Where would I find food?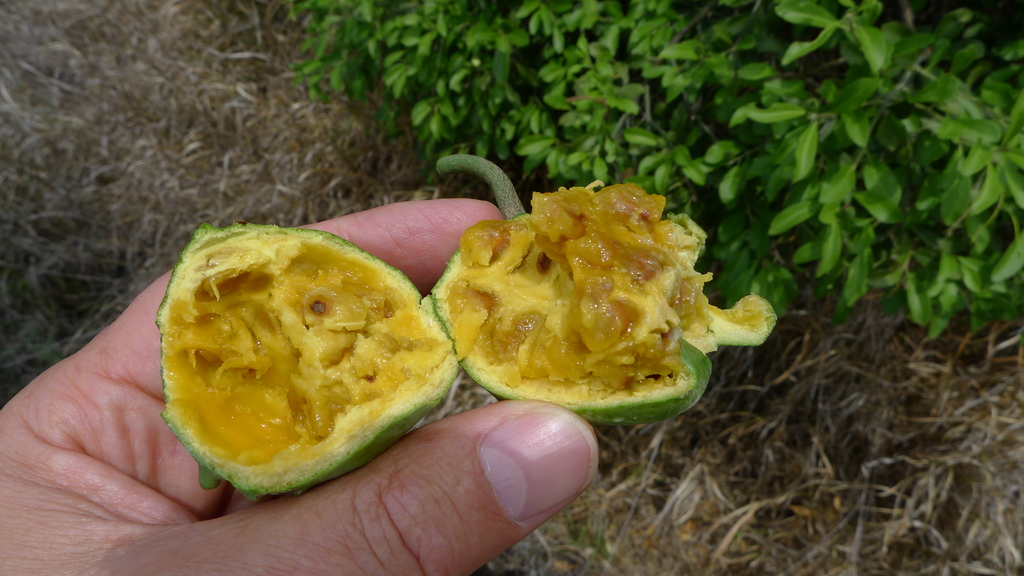
At box=[154, 178, 772, 500].
